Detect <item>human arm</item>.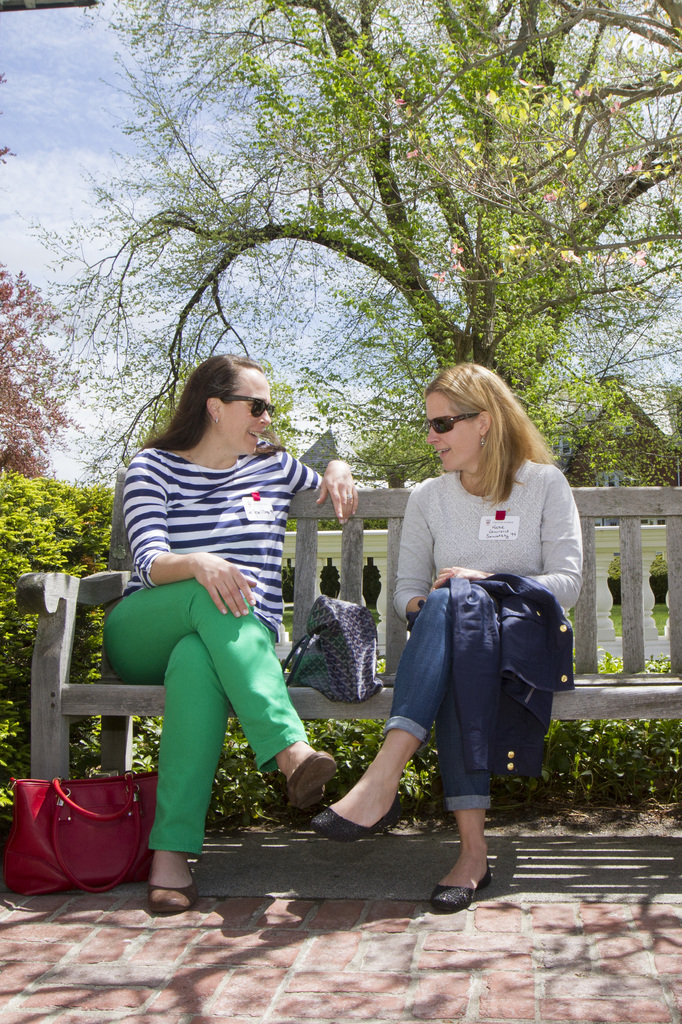
Detected at <bbox>438, 476, 584, 611</bbox>.
